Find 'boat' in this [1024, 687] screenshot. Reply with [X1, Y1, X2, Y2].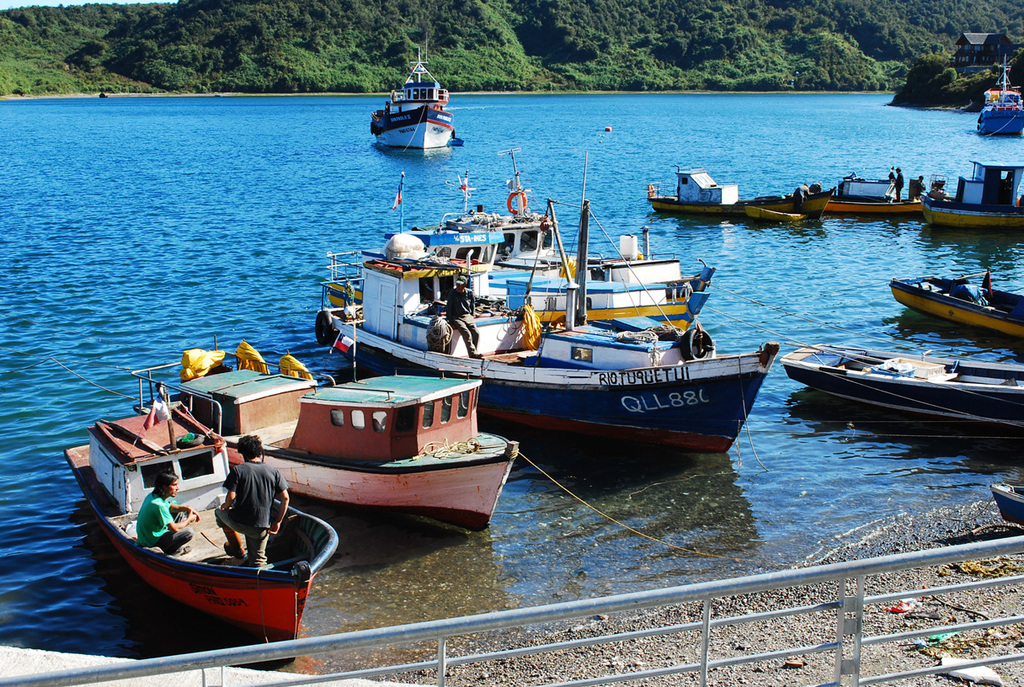
[125, 345, 526, 529].
